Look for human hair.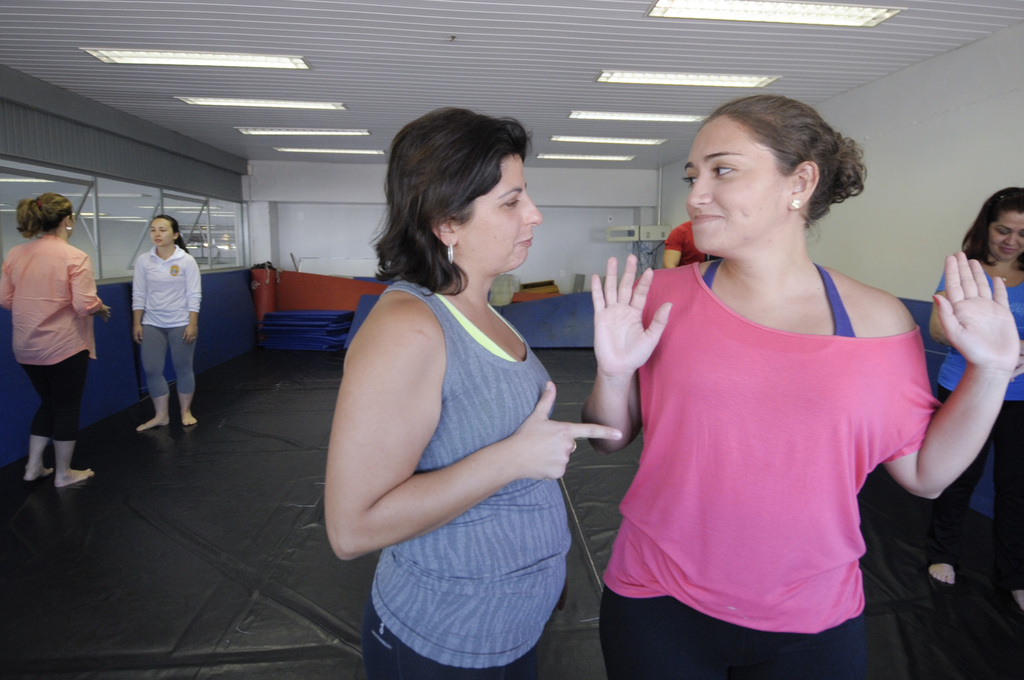
Found: box=[961, 184, 1023, 263].
